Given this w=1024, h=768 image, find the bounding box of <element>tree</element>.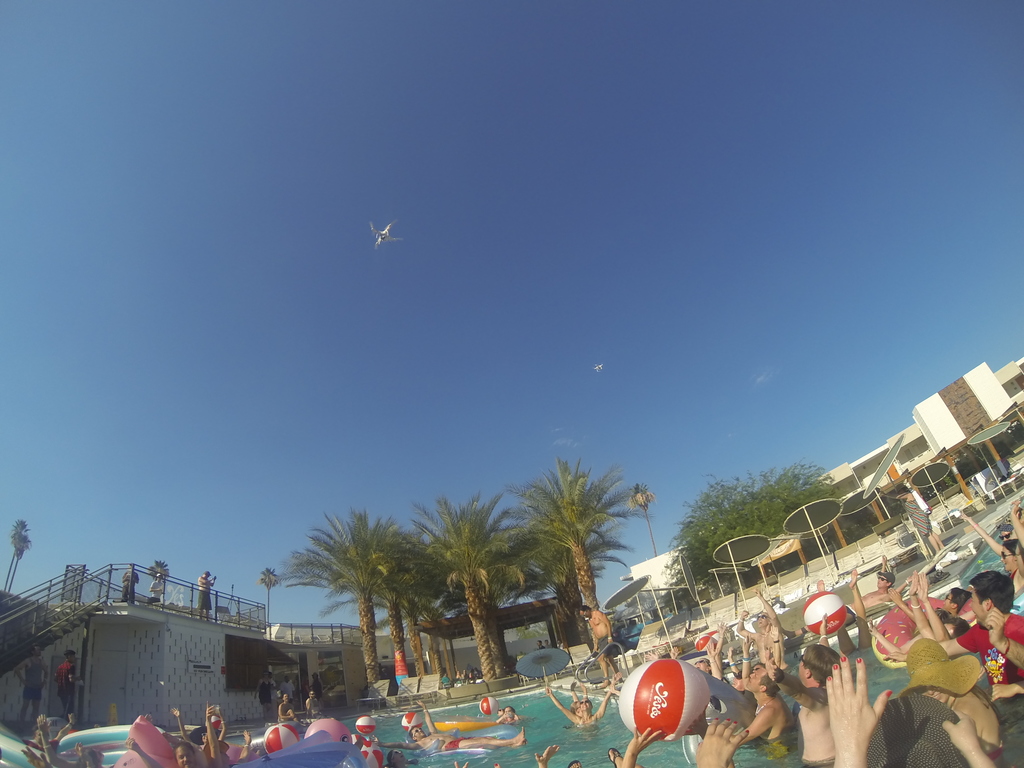
select_region(3, 515, 35, 590).
